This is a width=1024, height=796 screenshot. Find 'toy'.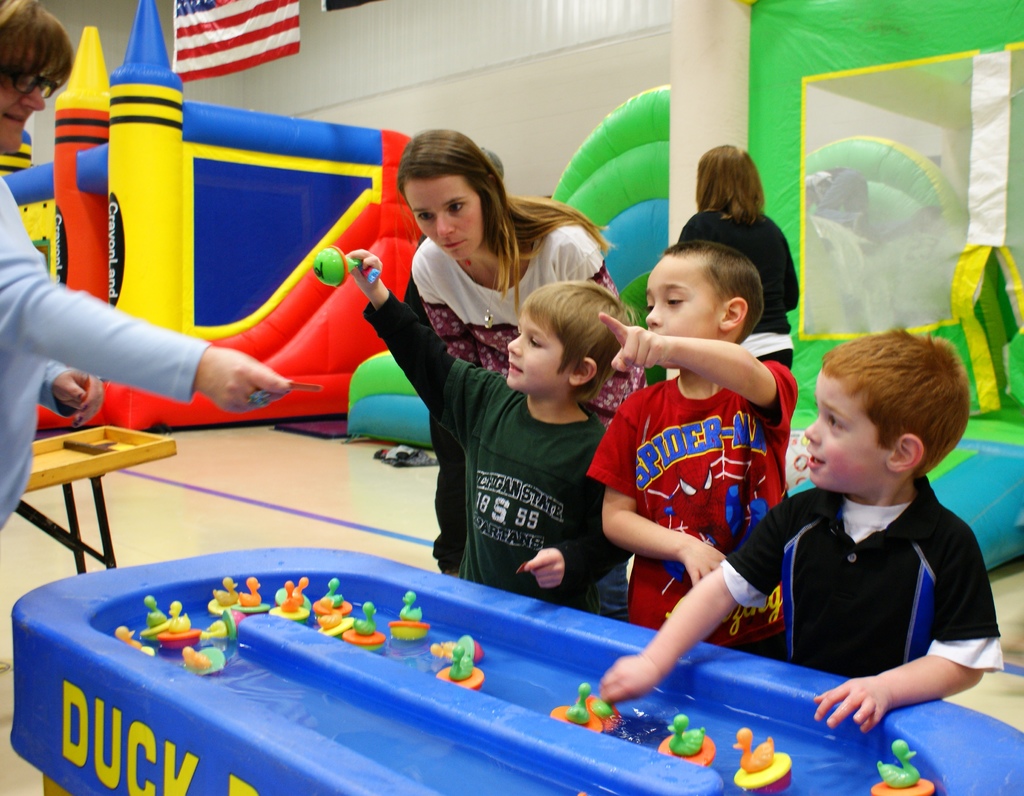
Bounding box: bbox(185, 647, 226, 672).
